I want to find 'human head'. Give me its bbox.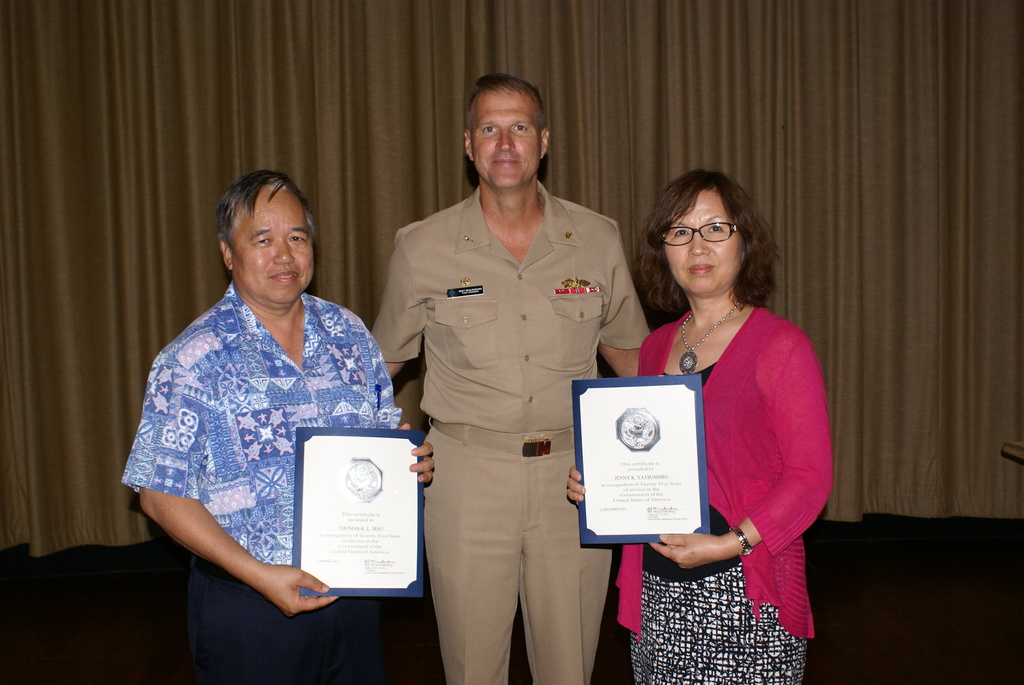
{"left": 205, "top": 166, "right": 325, "bottom": 299}.
